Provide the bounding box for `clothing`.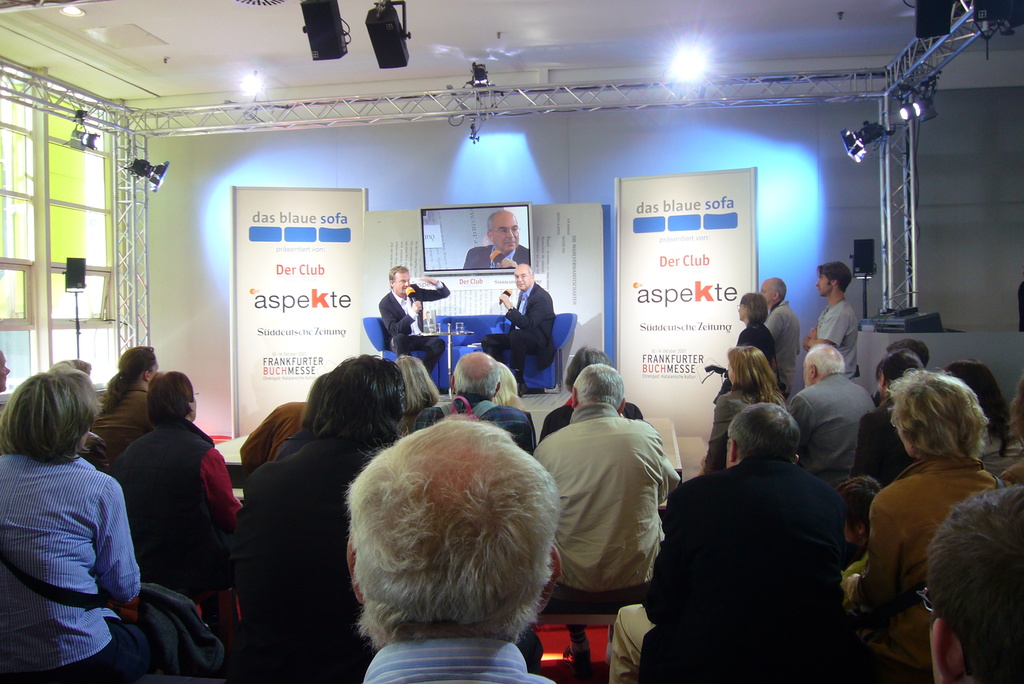
120:414:240:566.
